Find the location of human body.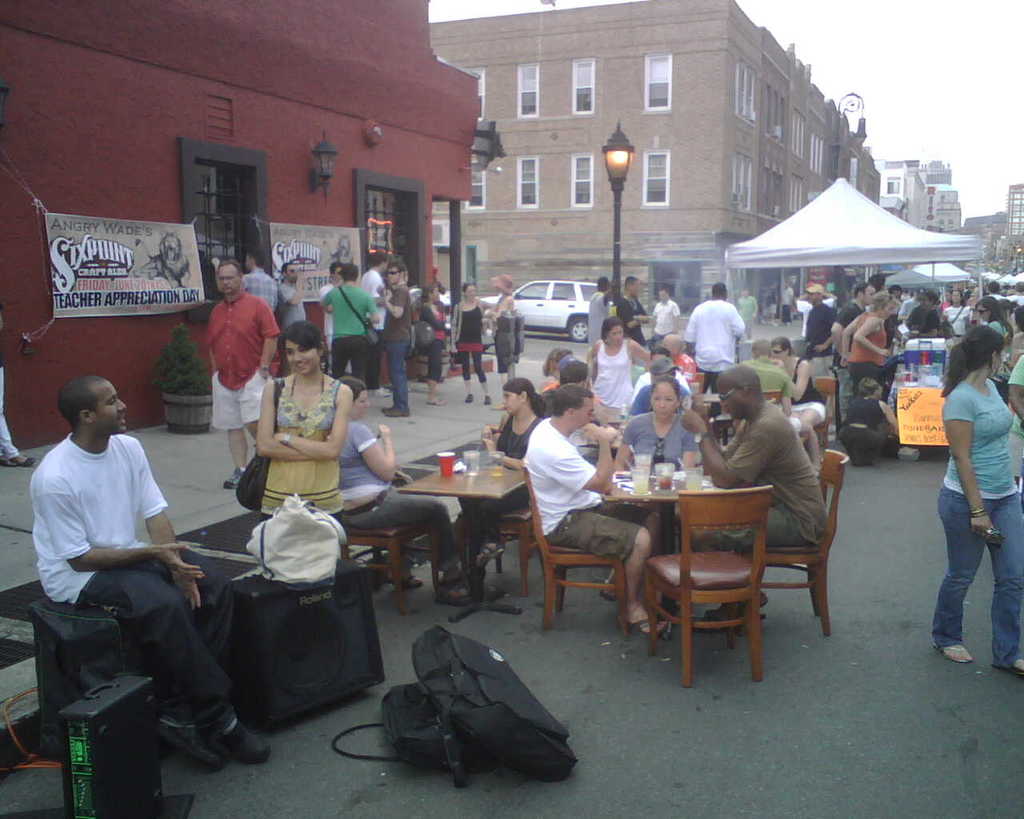
Location: 652/298/676/339.
